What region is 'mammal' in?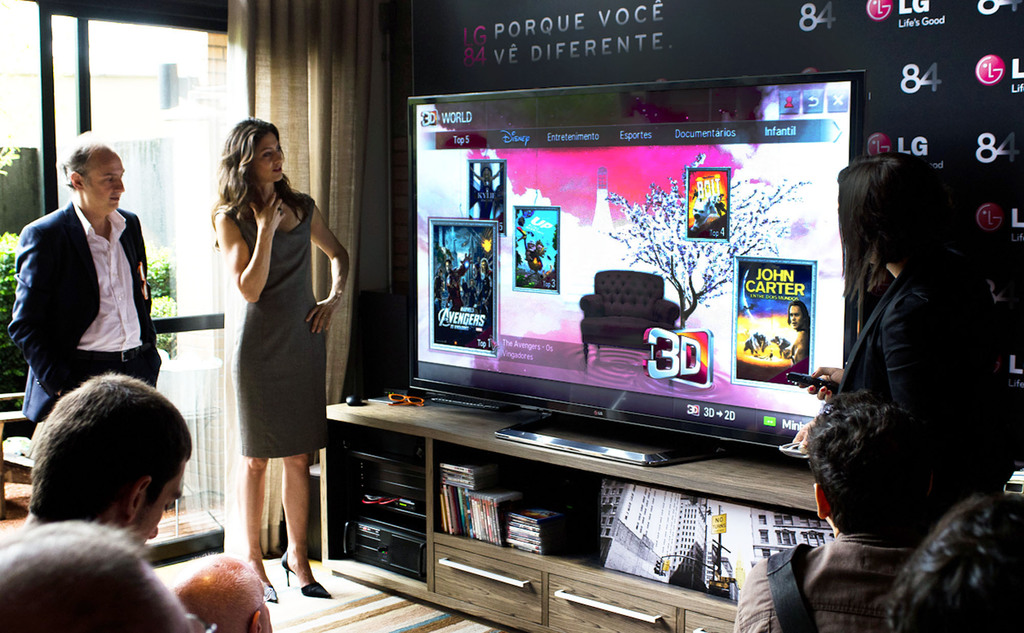
box(436, 258, 465, 311).
